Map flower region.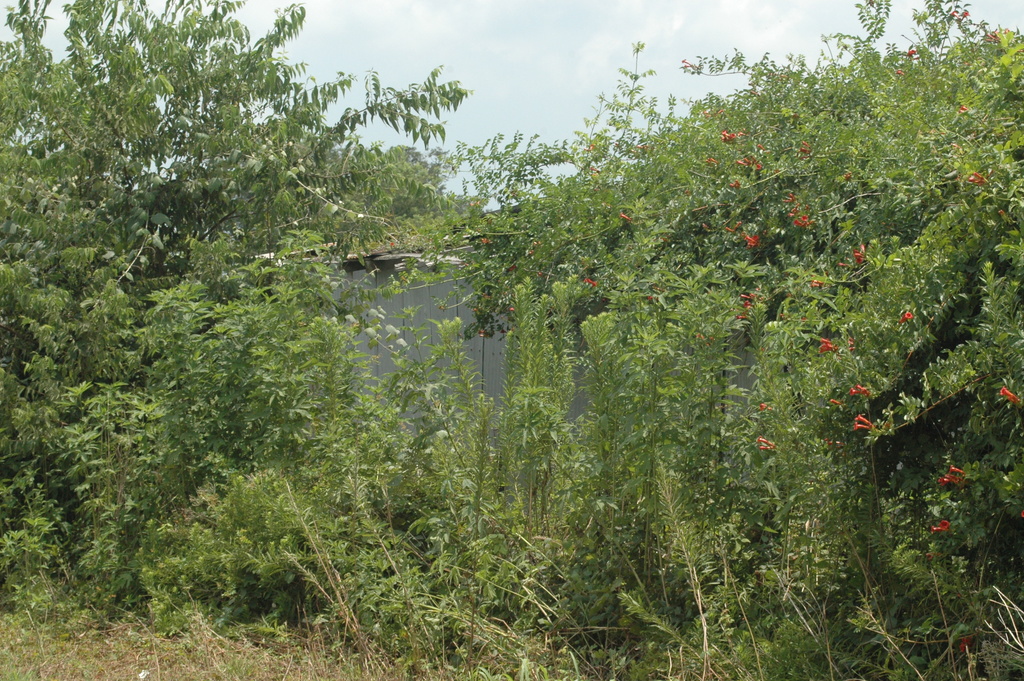
Mapped to 957,635,973,653.
